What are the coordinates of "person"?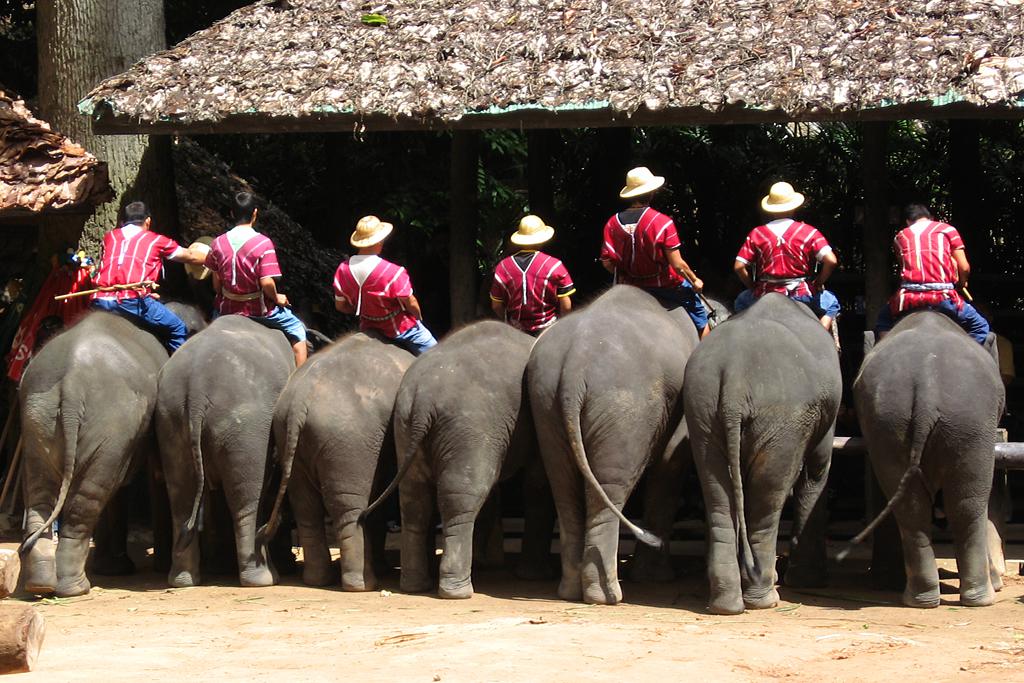
{"left": 877, "top": 197, "right": 992, "bottom": 346}.
